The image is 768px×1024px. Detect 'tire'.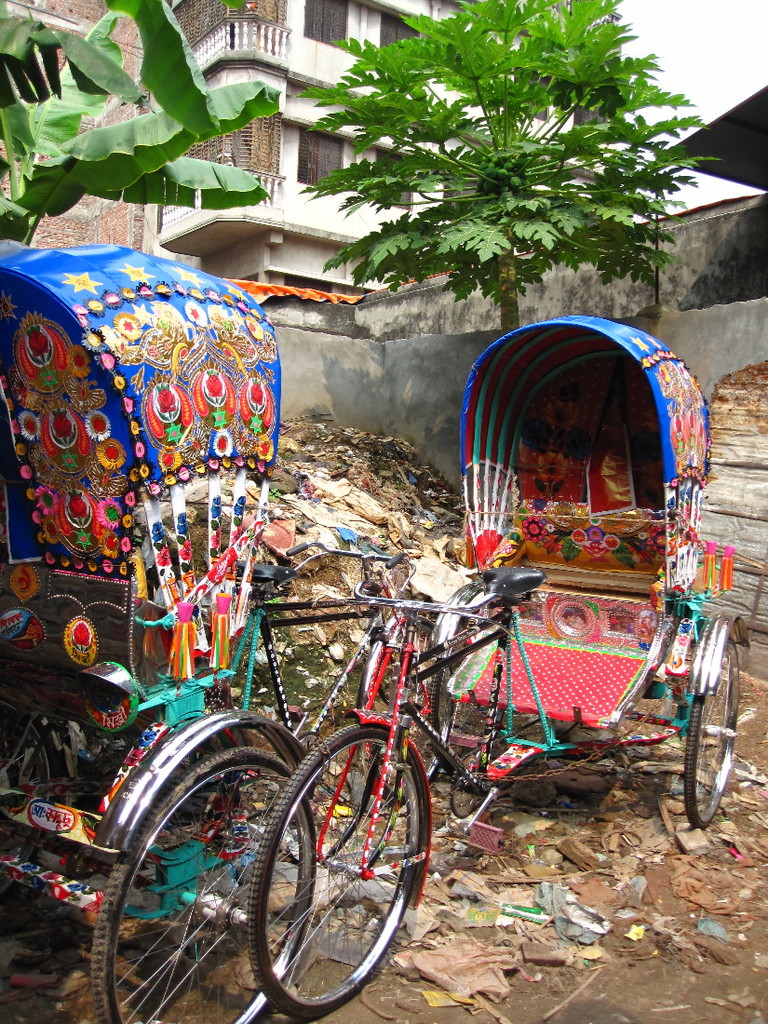
Detection: rect(685, 636, 739, 827).
